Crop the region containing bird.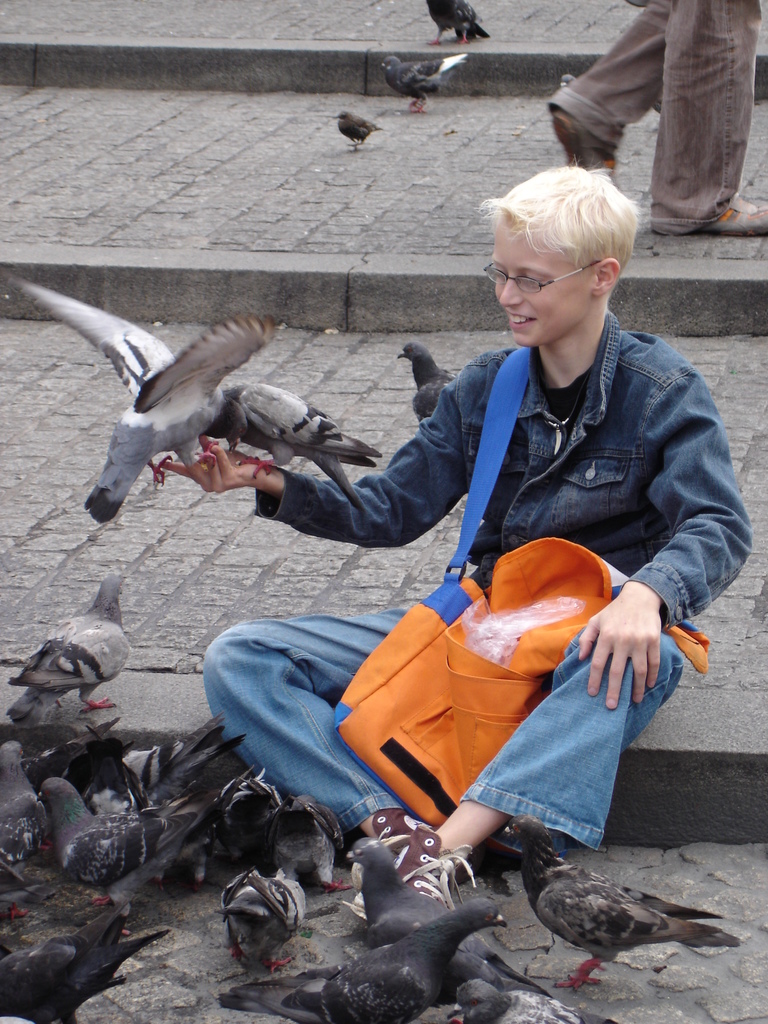
Crop region: (left=0, top=724, right=38, bottom=882).
